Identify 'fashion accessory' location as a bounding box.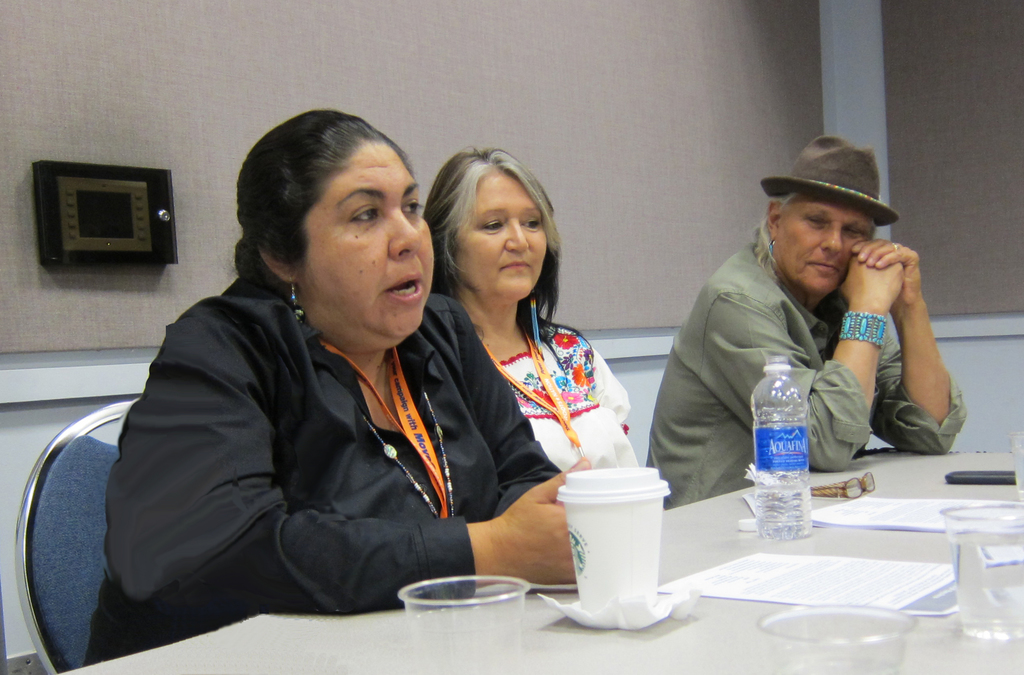
box=[527, 286, 543, 361].
